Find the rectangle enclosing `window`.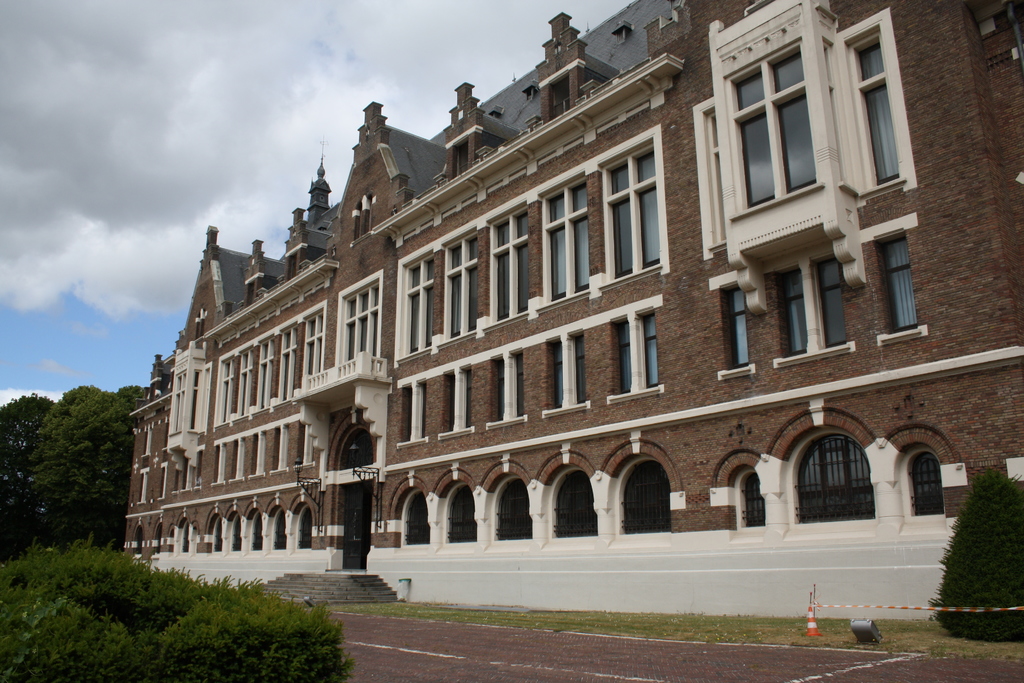
pyautogui.locateOnScreen(708, 26, 922, 209).
